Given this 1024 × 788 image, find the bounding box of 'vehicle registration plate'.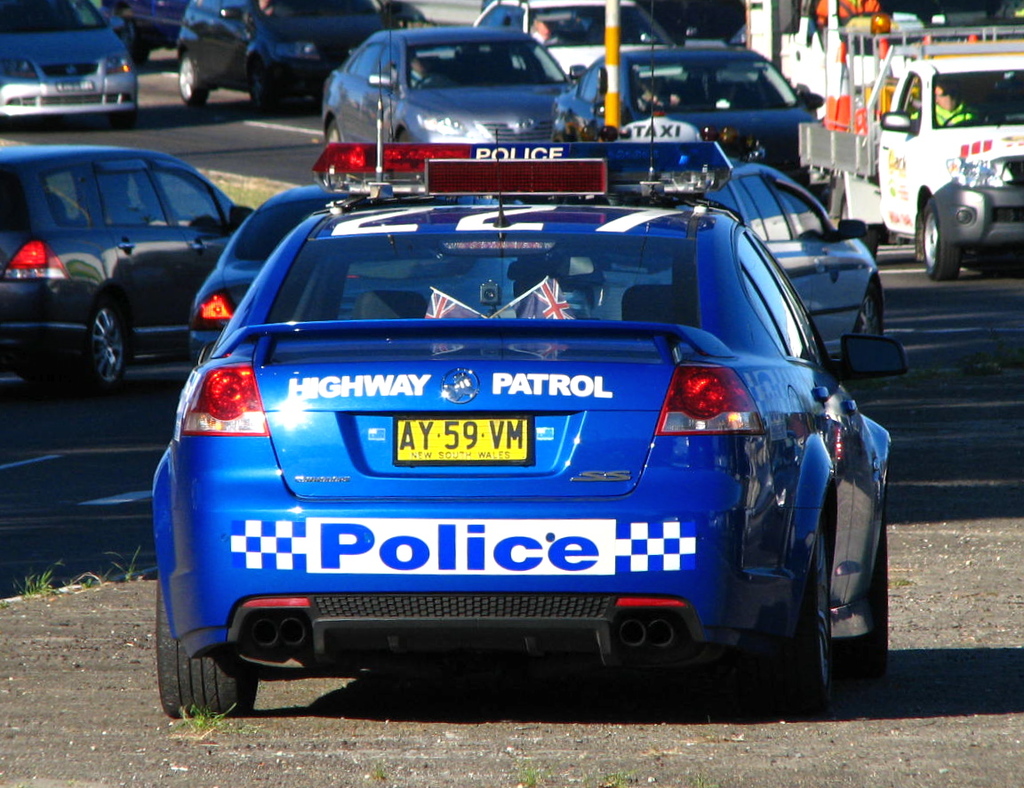
x1=56, y1=82, x2=94, y2=97.
